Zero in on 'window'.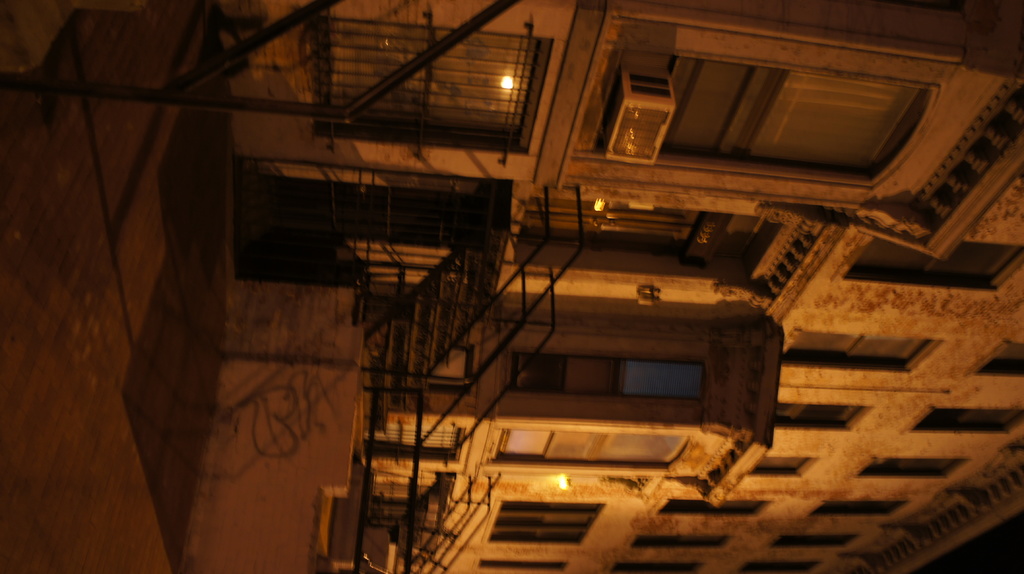
Zeroed in: bbox(588, 52, 931, 187).
